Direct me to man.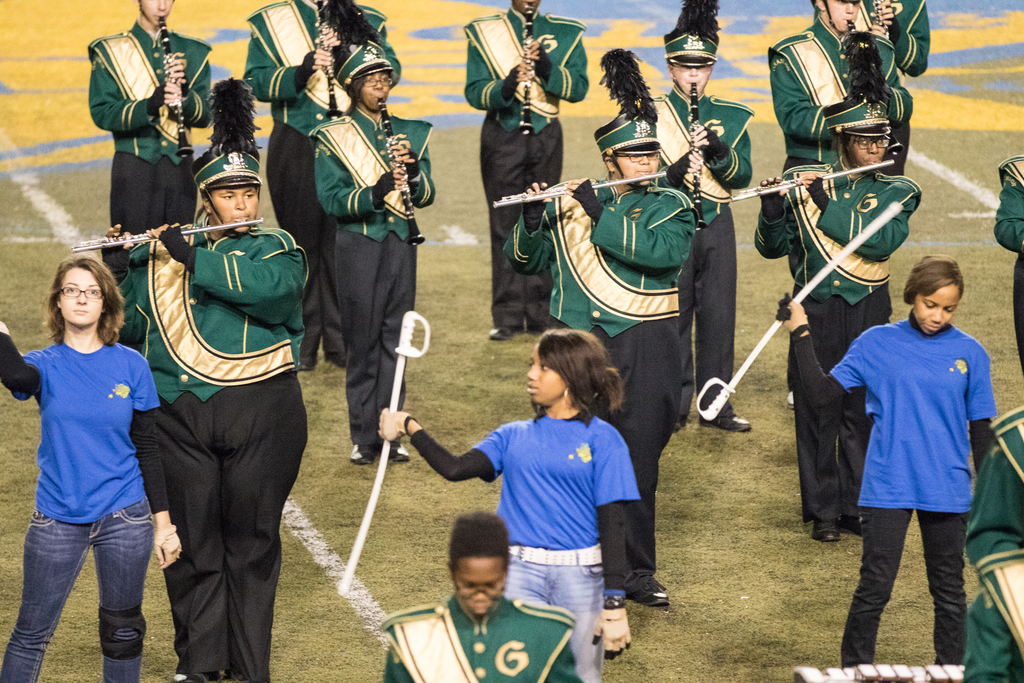
Direction: 85 0 212 233.
